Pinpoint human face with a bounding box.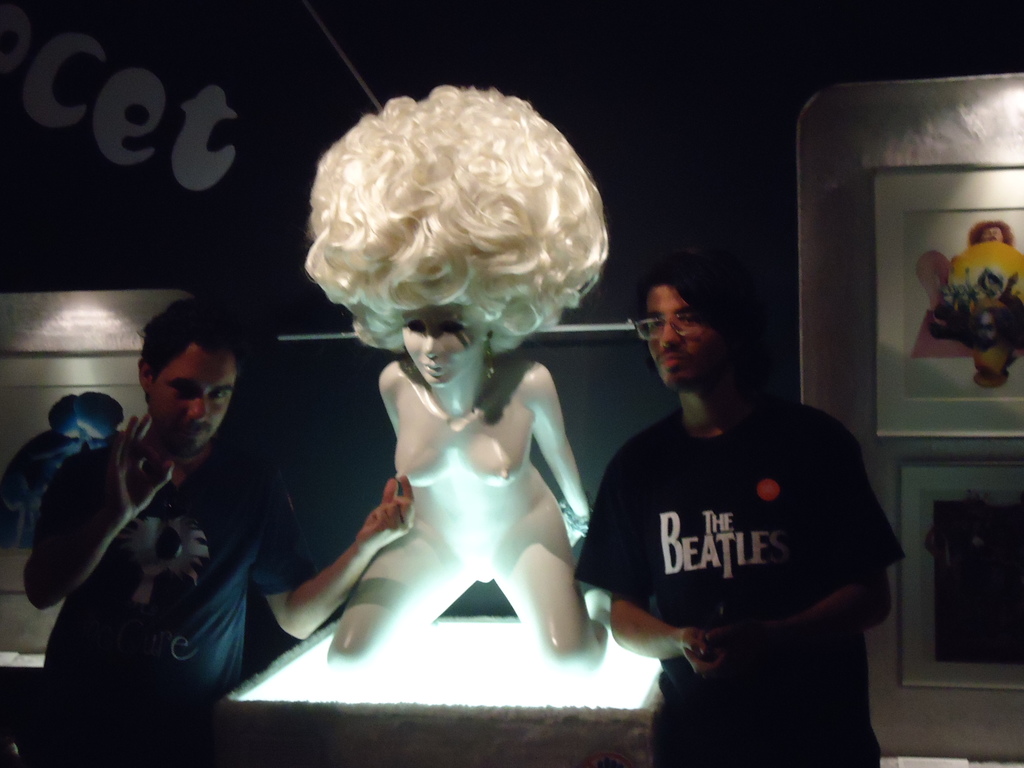
<bbox>647, 285, 721, 388</bbox>.
